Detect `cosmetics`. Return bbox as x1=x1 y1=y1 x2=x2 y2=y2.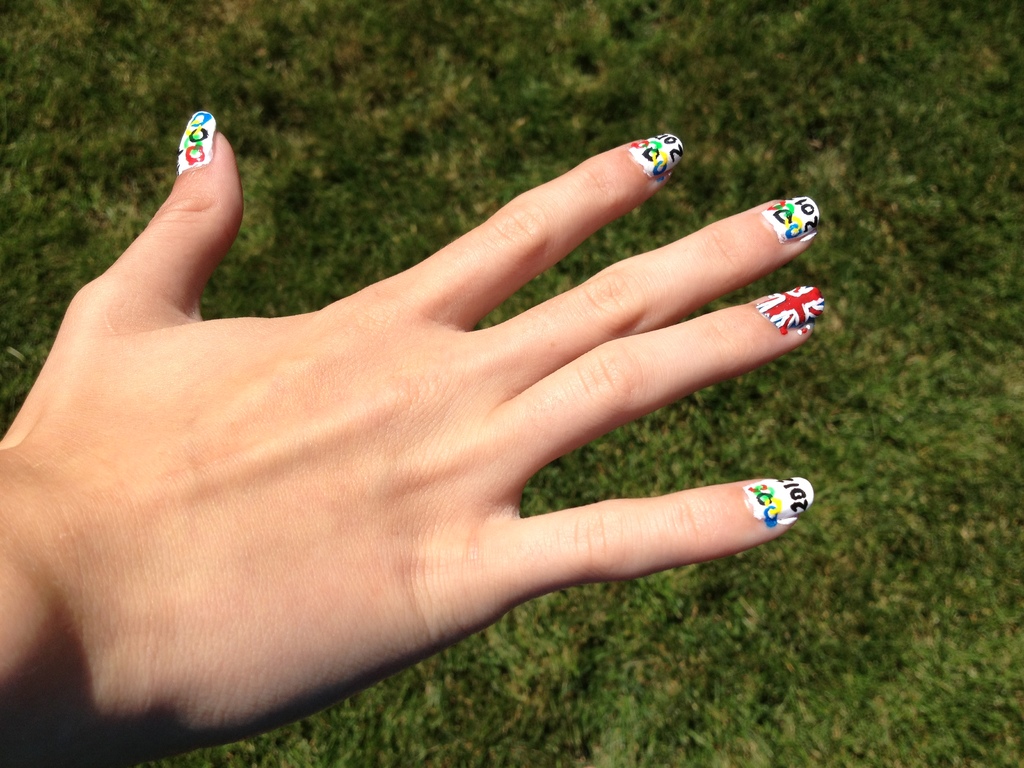
x1=760 y1=287 x2=824 y2=331.
